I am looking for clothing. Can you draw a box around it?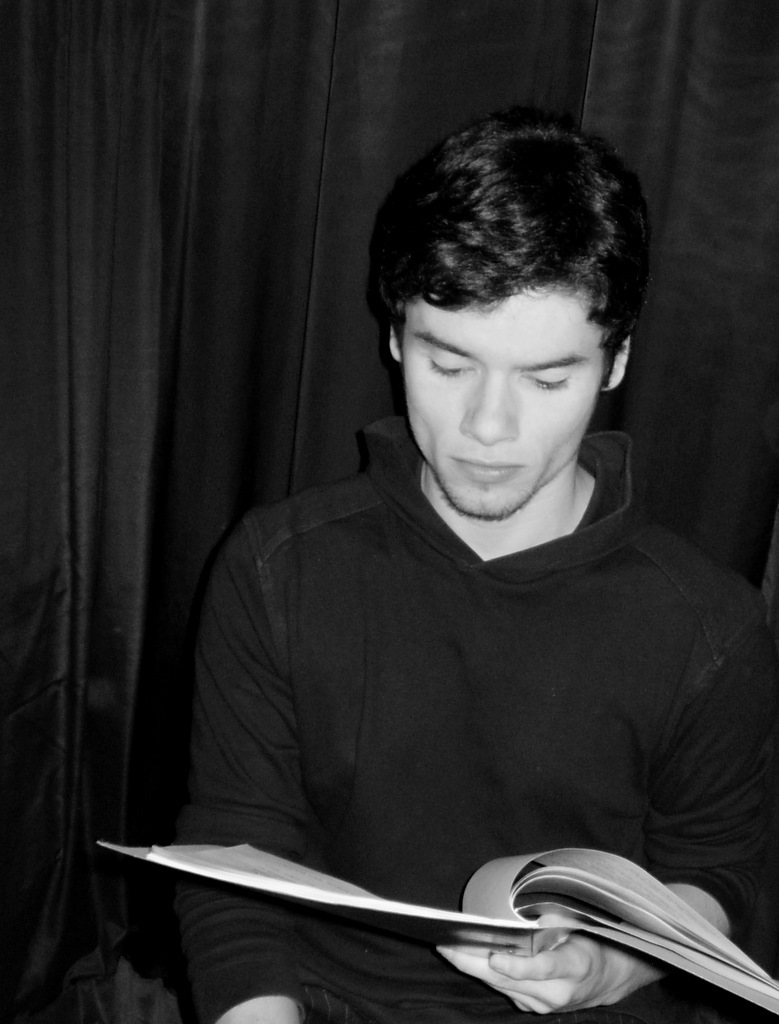
Sure, the bounding box is box=[165, 411, 778, 1023].
